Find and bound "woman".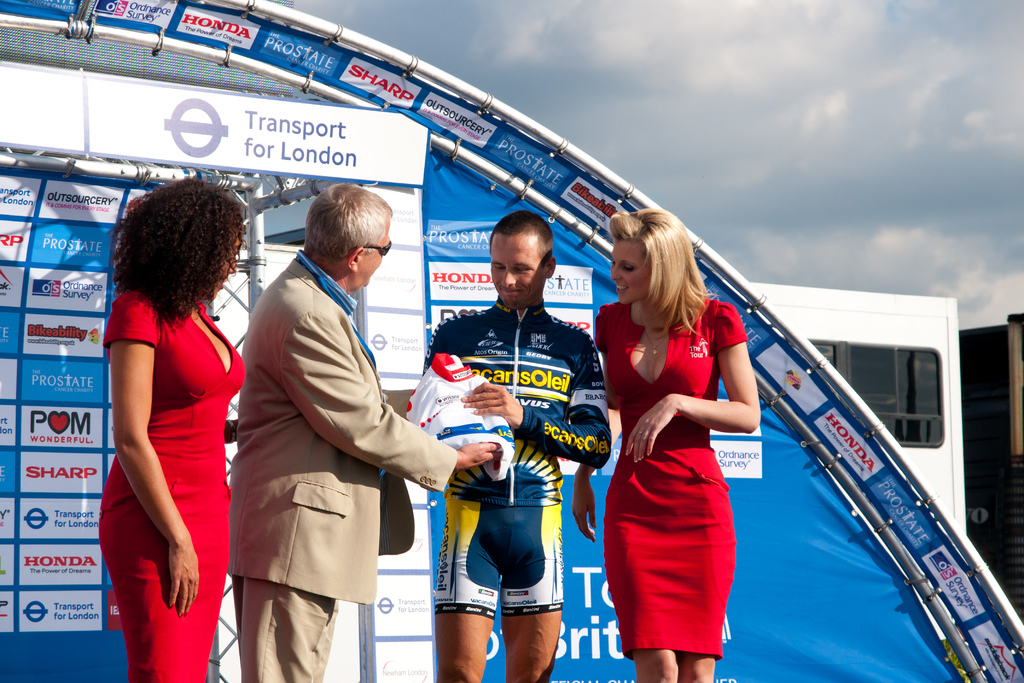
Bound: (102, 181, 246, 682).
